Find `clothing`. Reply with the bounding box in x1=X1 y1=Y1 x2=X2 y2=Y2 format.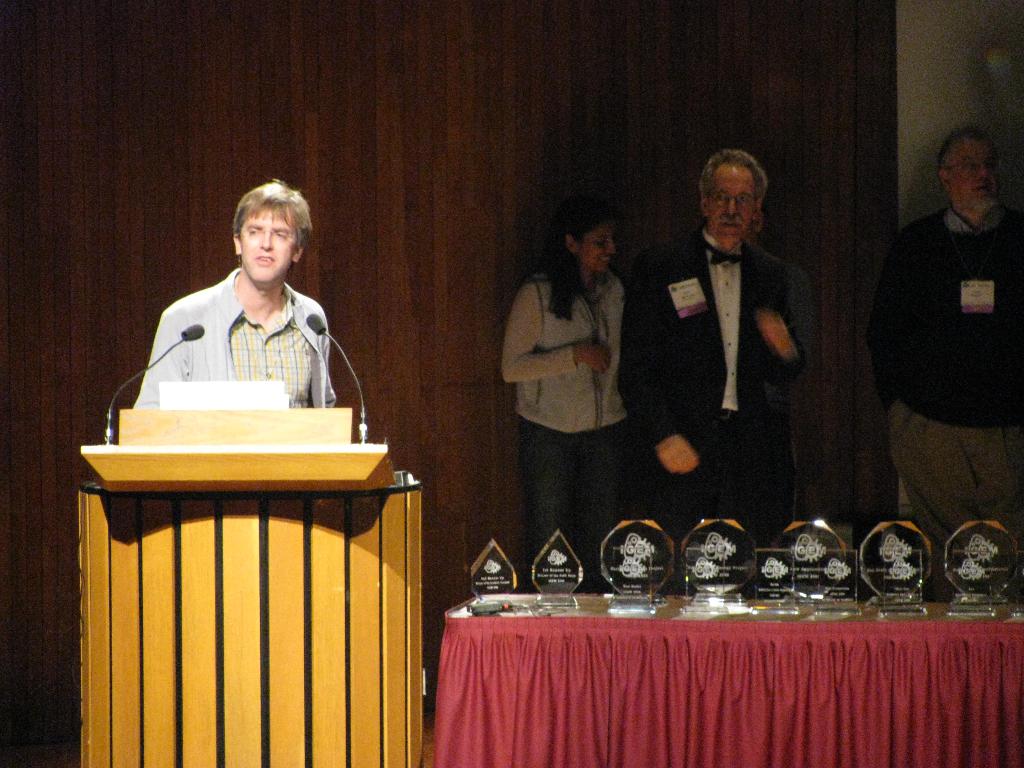
x1=621 y1=225 x2=824 y2=557.
